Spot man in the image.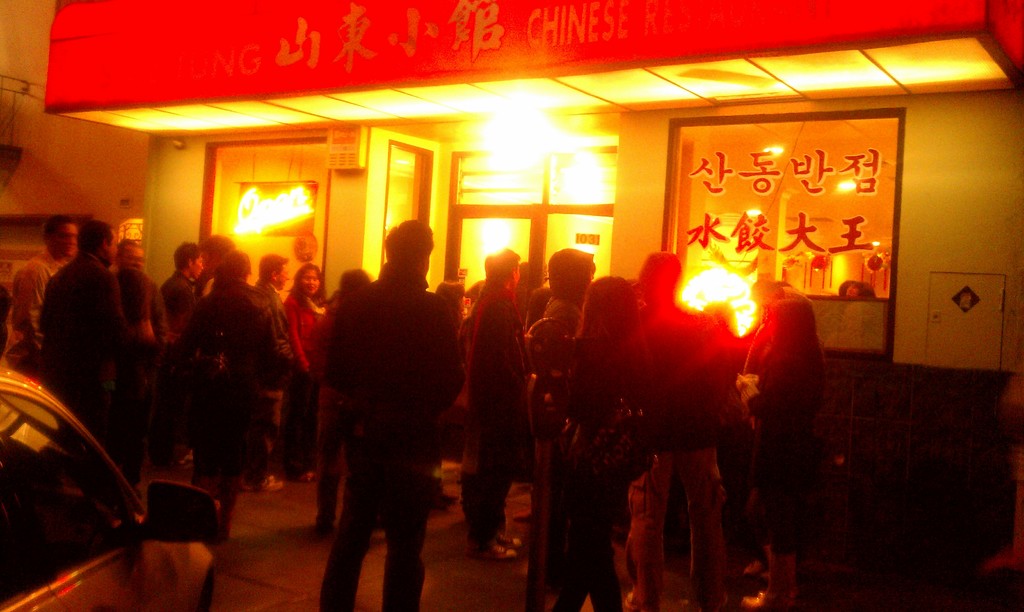
man found at BBox(4, 217, 79, 372).
